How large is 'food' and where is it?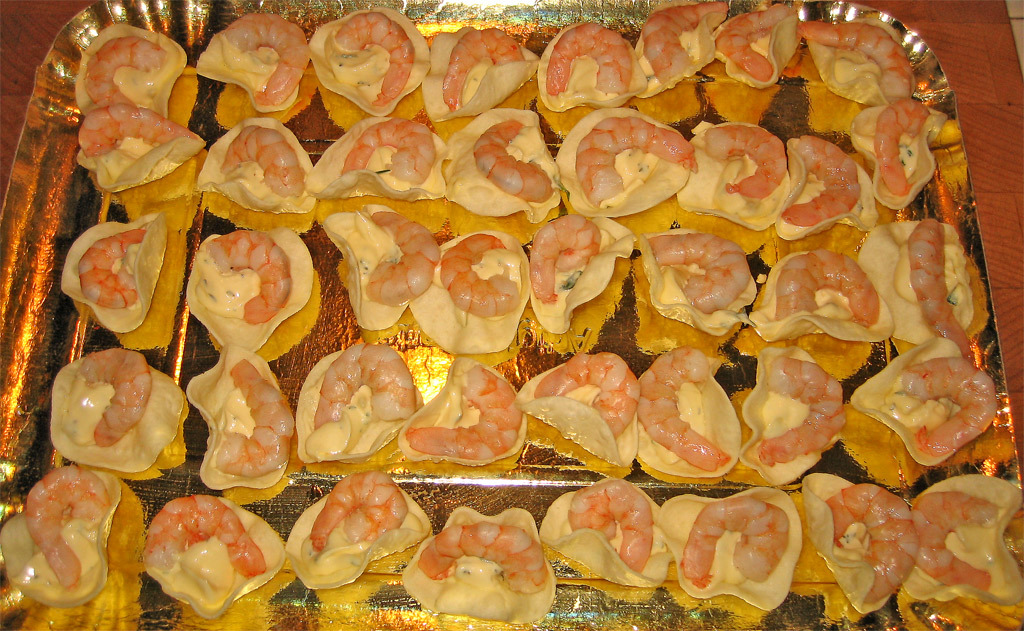
Bounding box: 710,2,802,87.
